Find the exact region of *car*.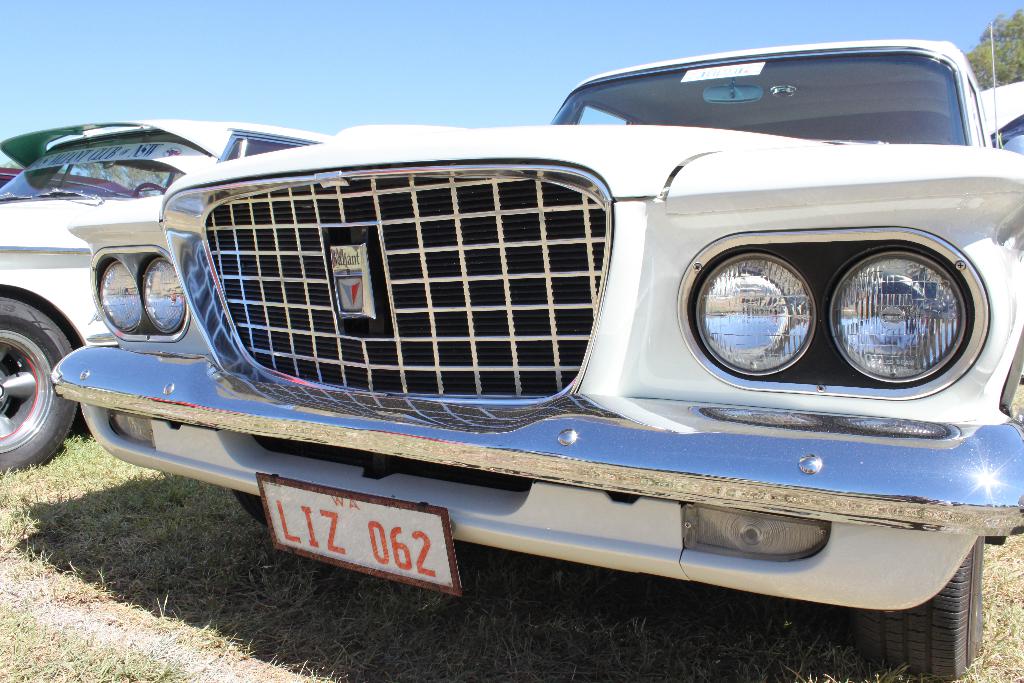
Exact region: Rect(0, 117, 332, 478).
